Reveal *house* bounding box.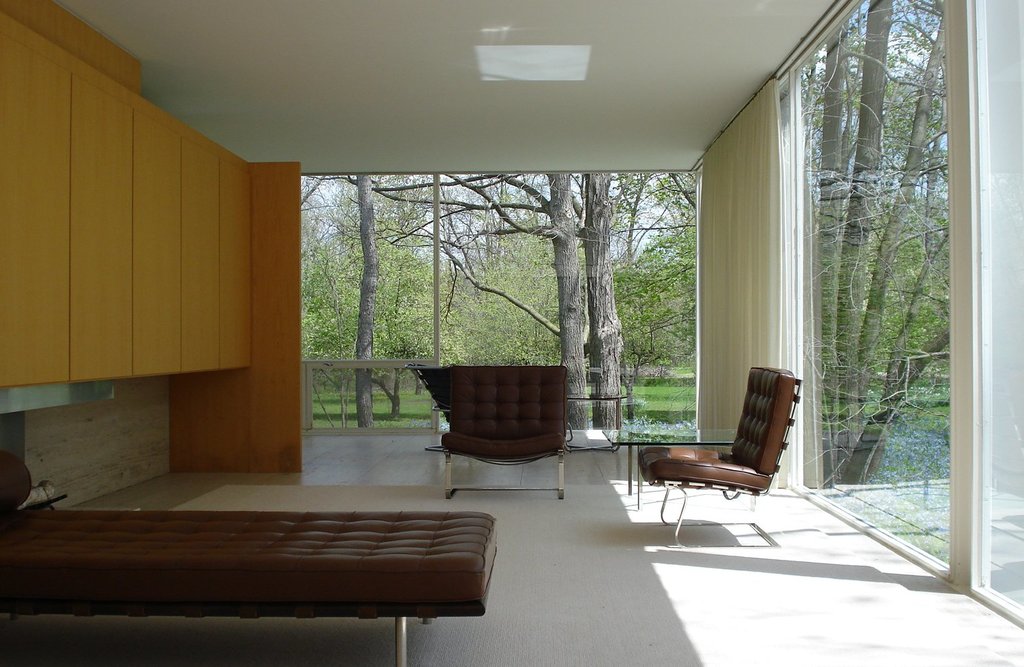
Revealed: 0:0:1022:666.
